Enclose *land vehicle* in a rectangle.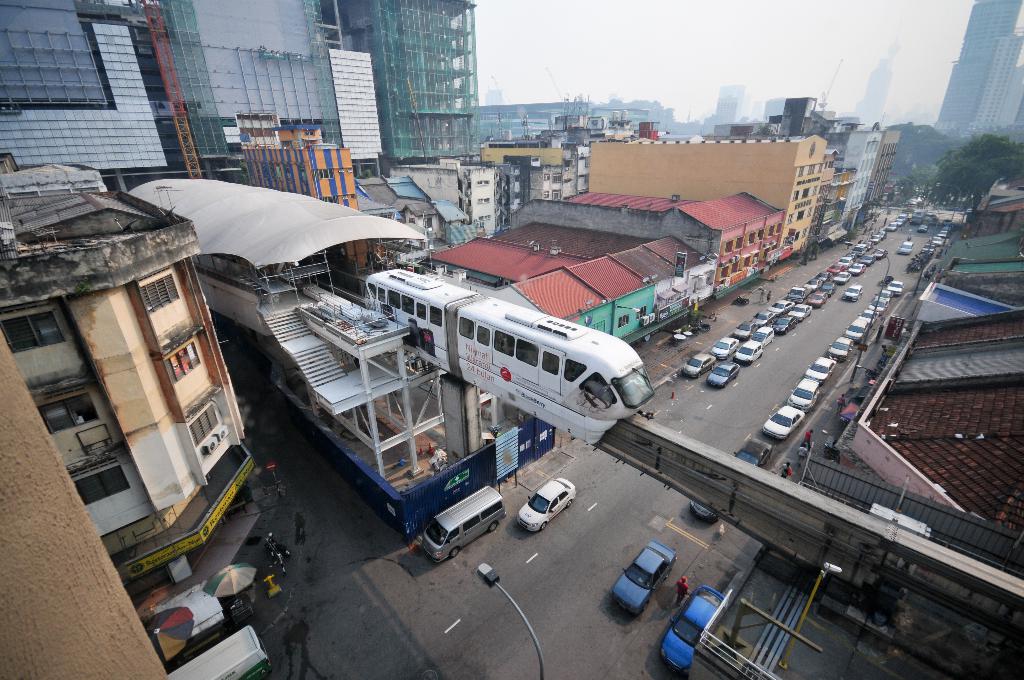
x1=942, y1=215, x2=952, y2=228.
